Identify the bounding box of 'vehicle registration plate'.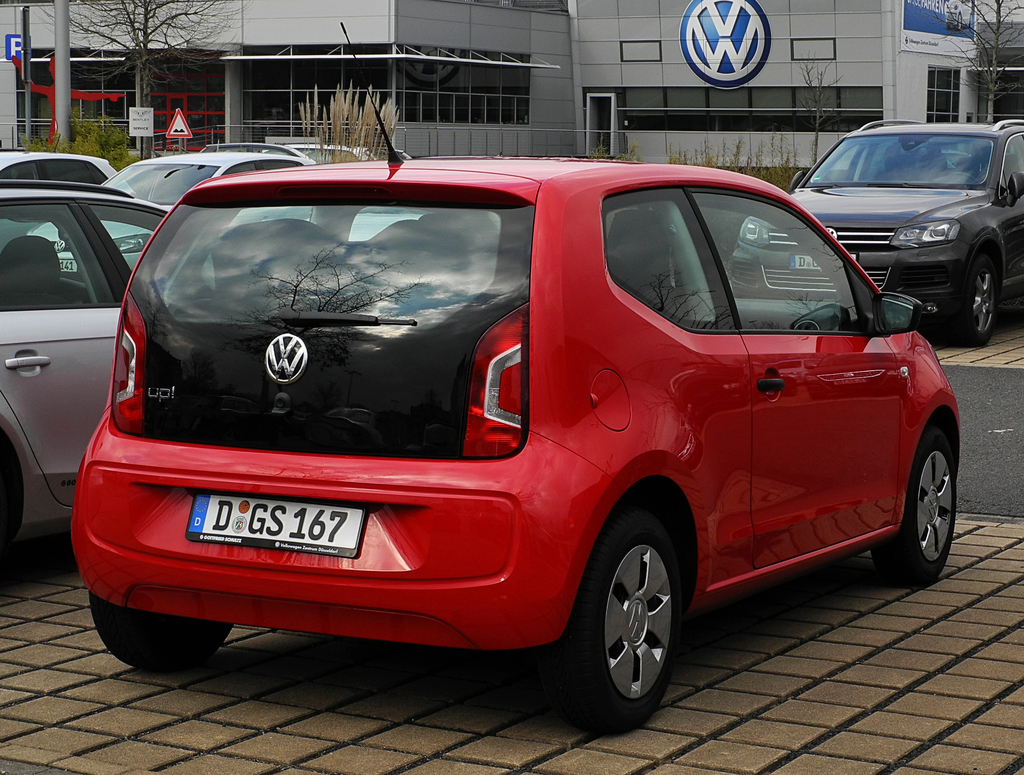
785,254,863,269.
